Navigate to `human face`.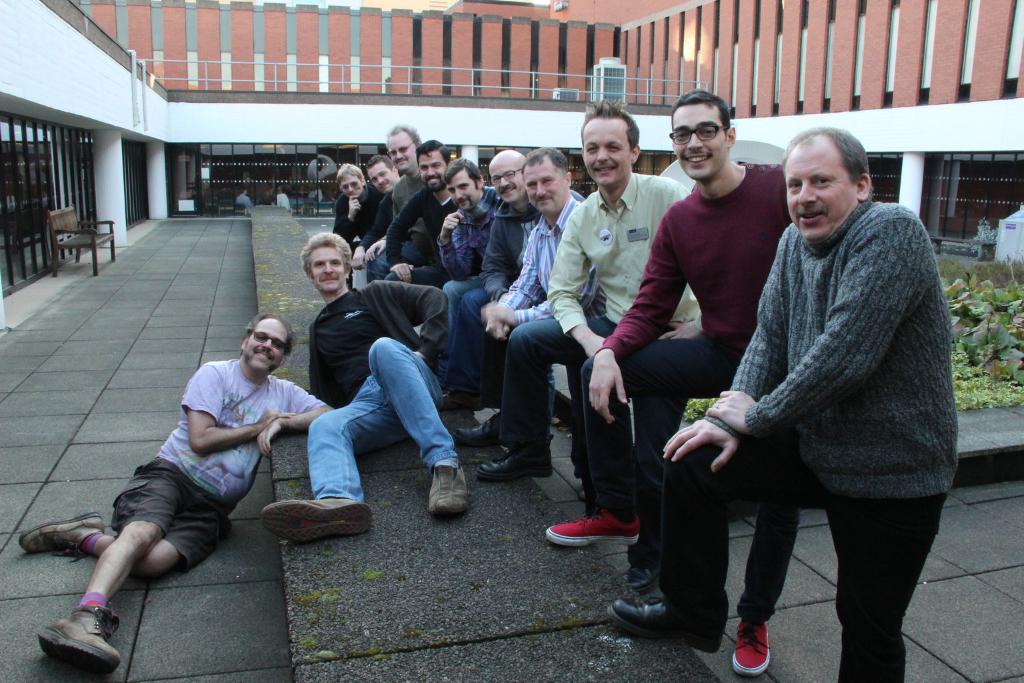
Navigation target: BBox(524, 167, 563, 221).
